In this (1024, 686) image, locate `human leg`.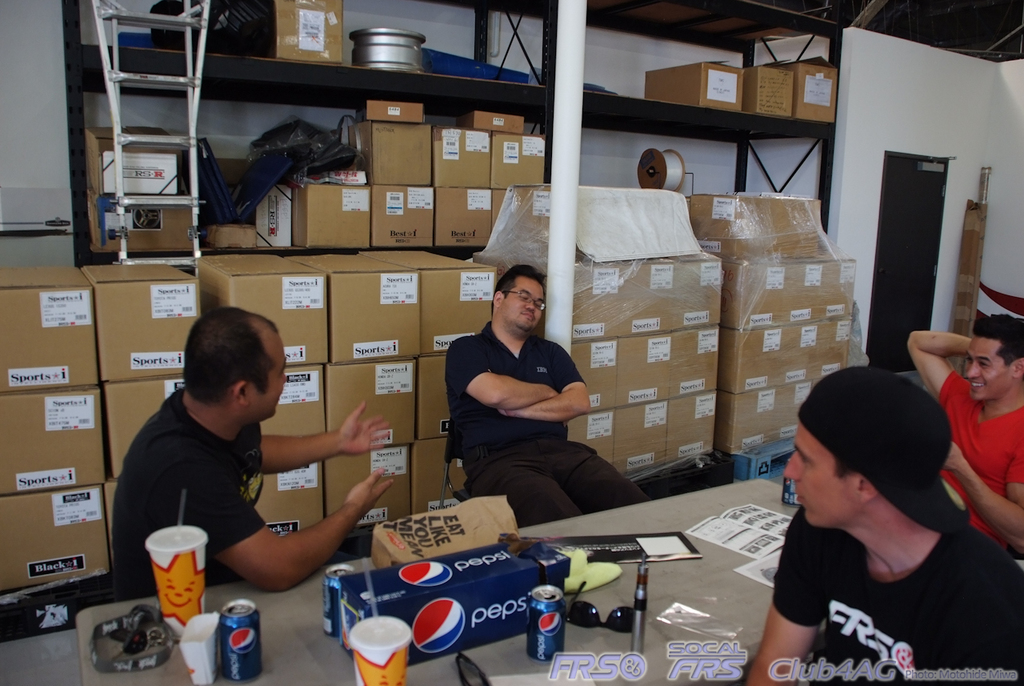
Bounding box: region(466, 449, 583, 526).
